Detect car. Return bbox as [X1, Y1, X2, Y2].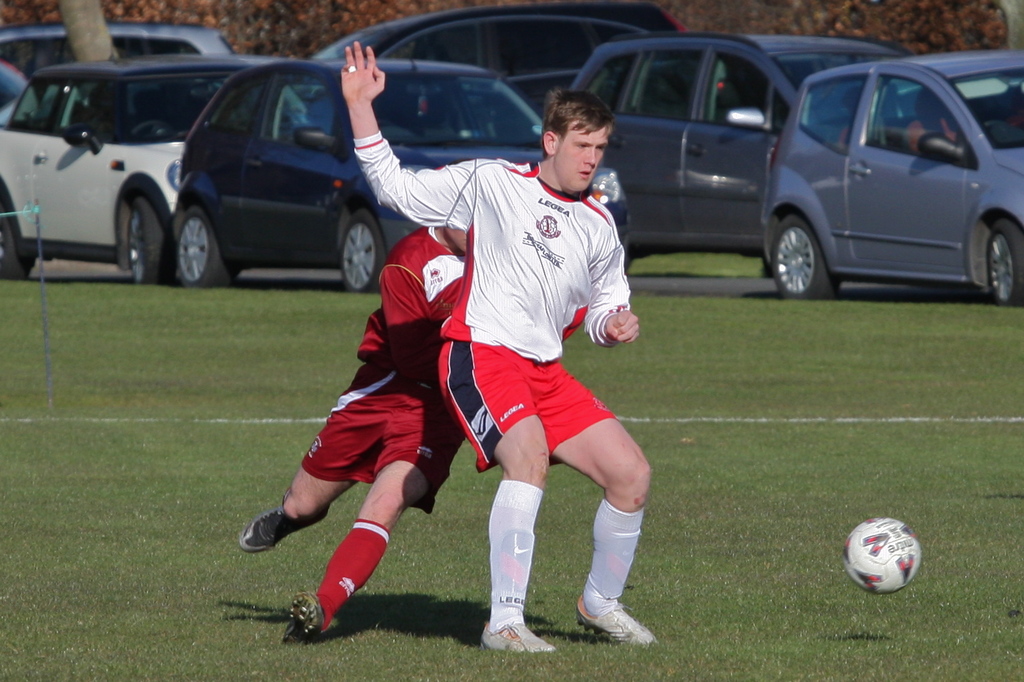
[168, 22, 633, 295].
